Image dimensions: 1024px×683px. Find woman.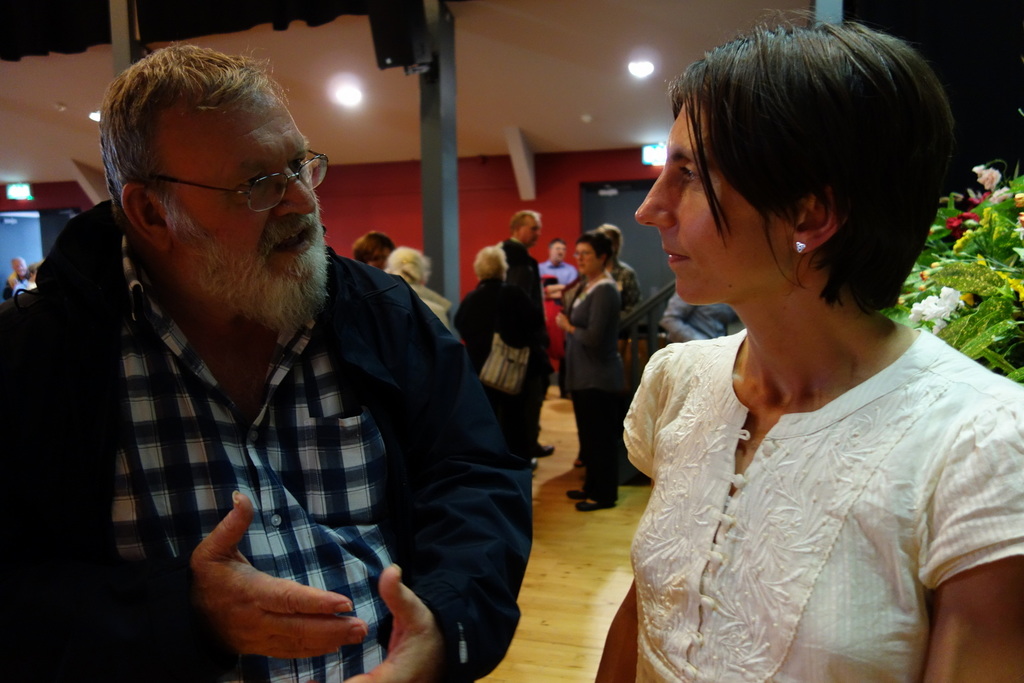
{"left": 553, "top": 235, "right": 628, "bottom": 511}.
